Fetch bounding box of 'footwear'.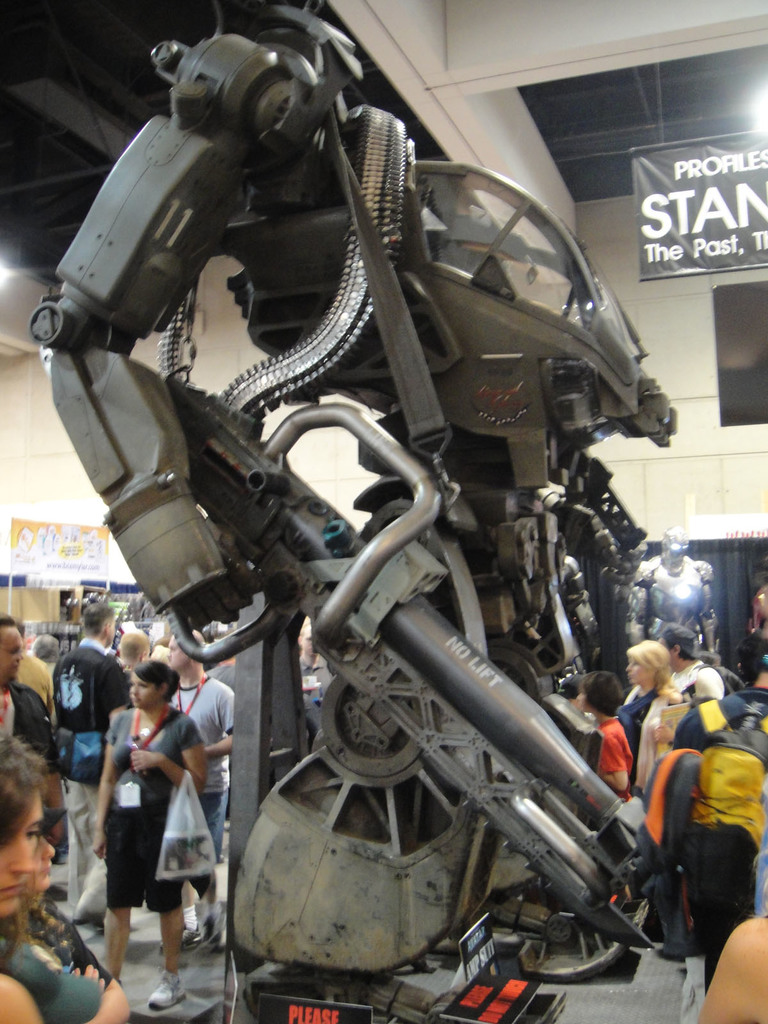
Bbox: bbox=[160, 932, 197, 951].
